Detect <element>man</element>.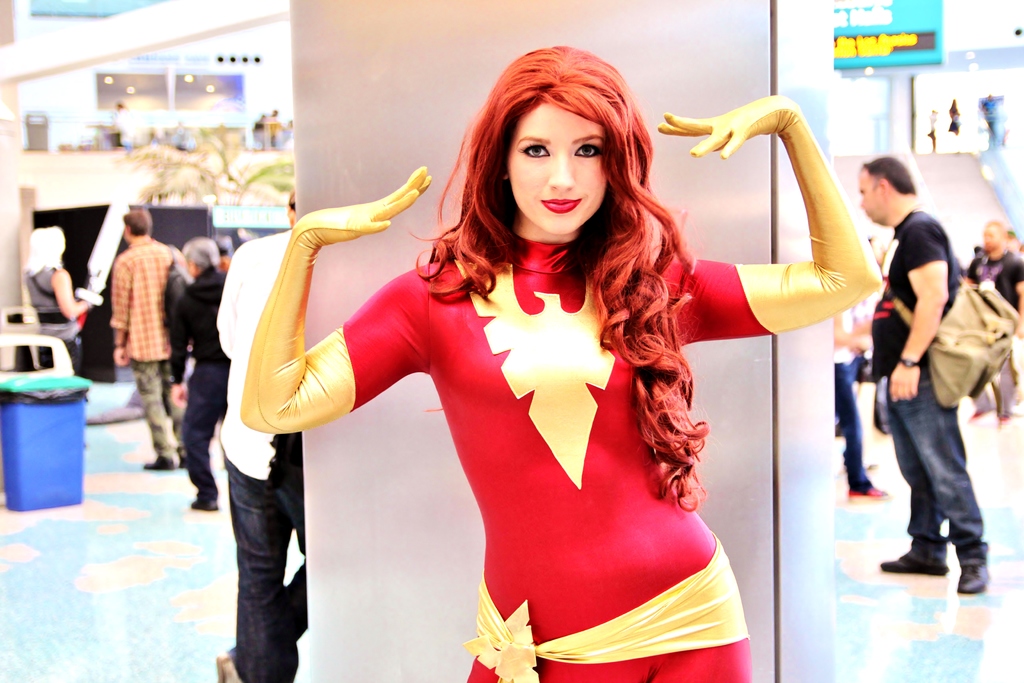
Detected at (98,201,182,463).
